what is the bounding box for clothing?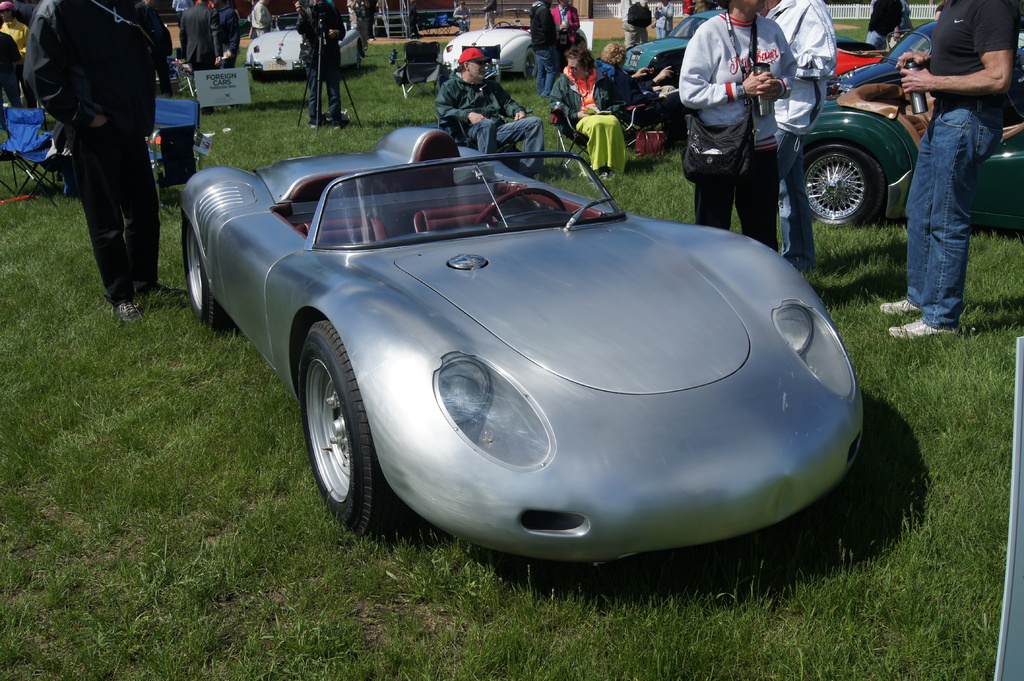
locate(893, 96, 1007, 330).
